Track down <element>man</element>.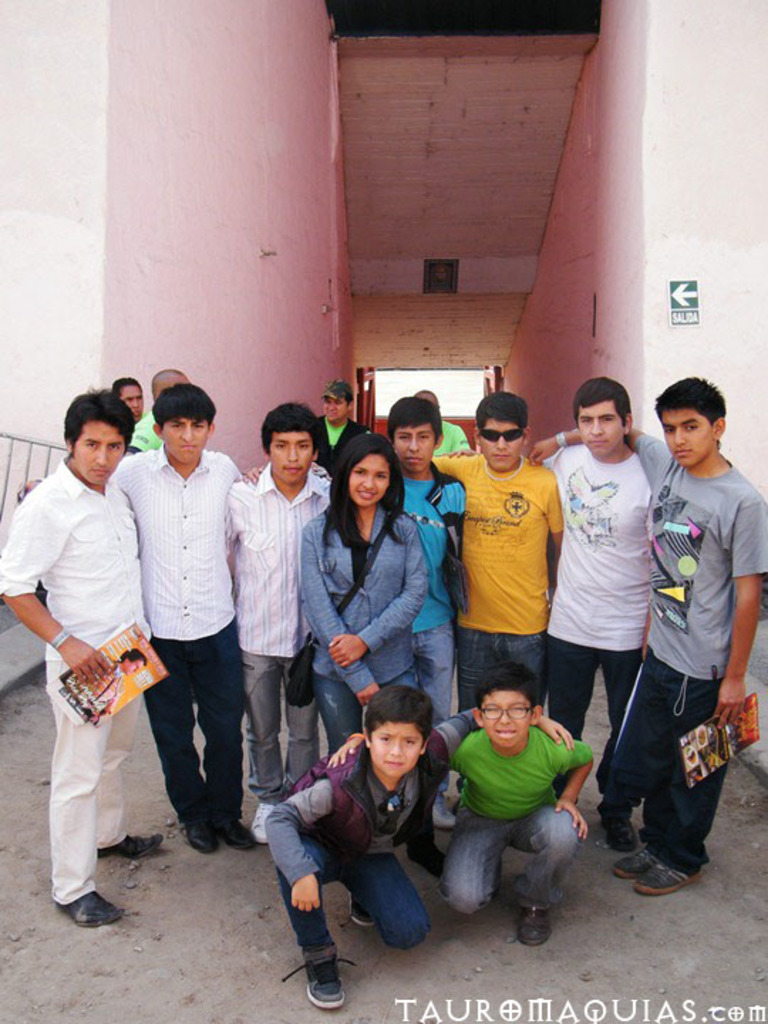
Tracked to region(219, 395, 331, 846).
